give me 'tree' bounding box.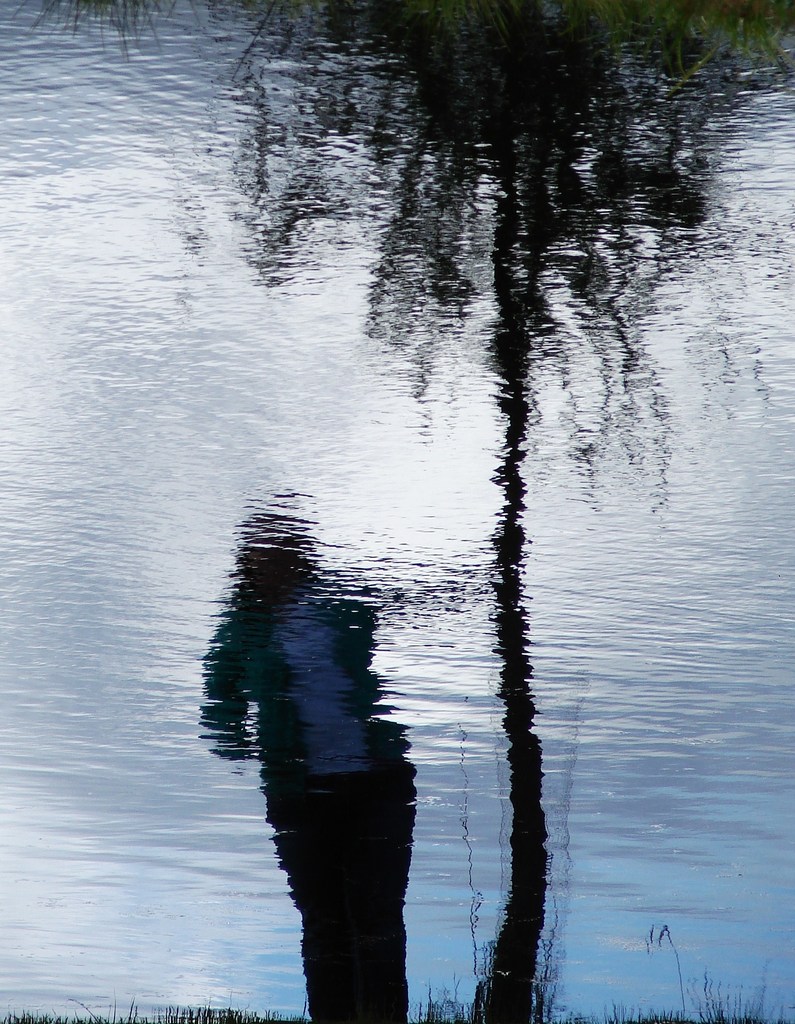
select_region(13, 0, 794, 61).
